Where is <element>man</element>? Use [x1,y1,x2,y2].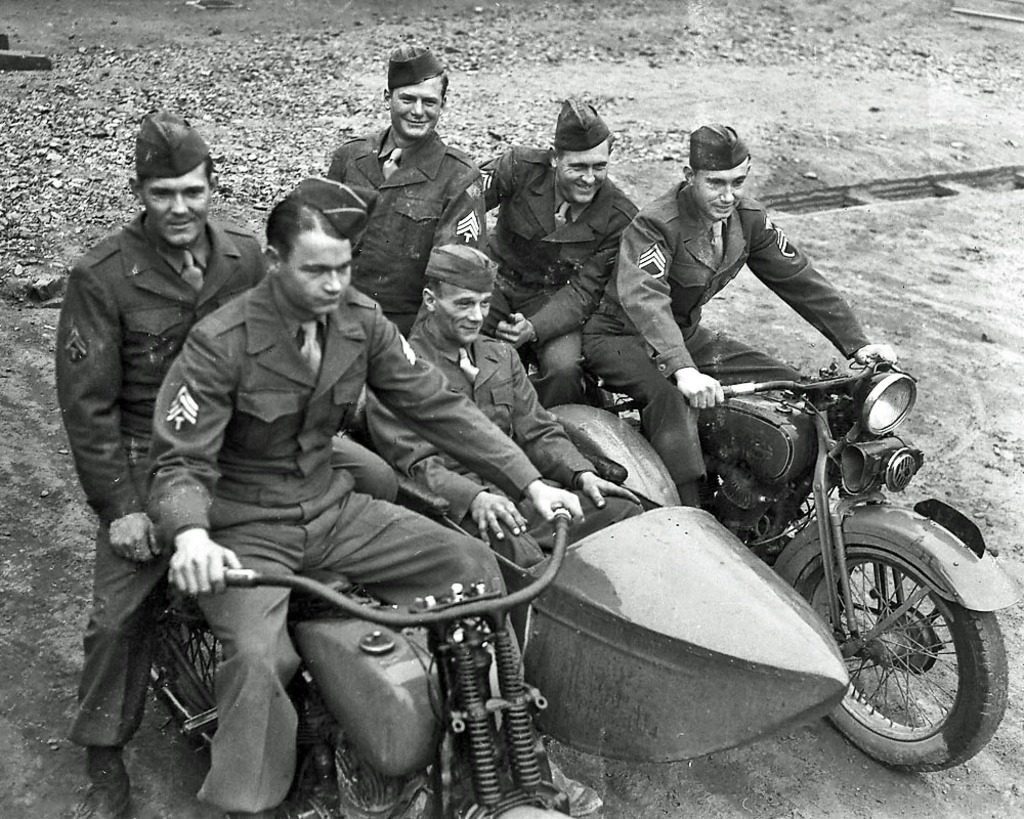
[55,122,298,741].
